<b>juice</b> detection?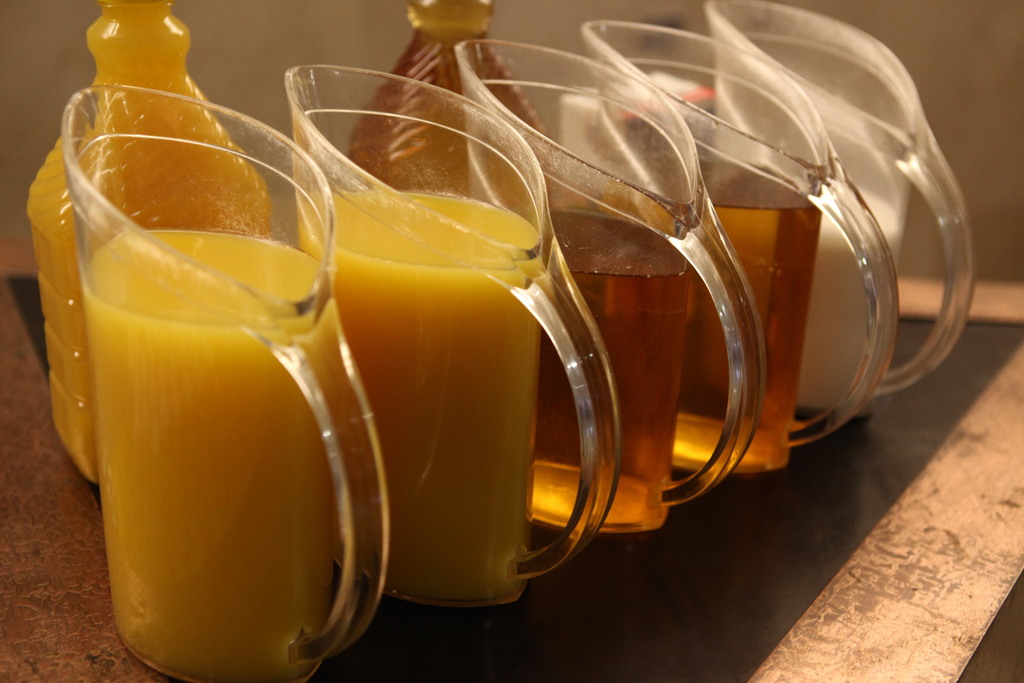
bbox=(305, 196, 539, 608)
